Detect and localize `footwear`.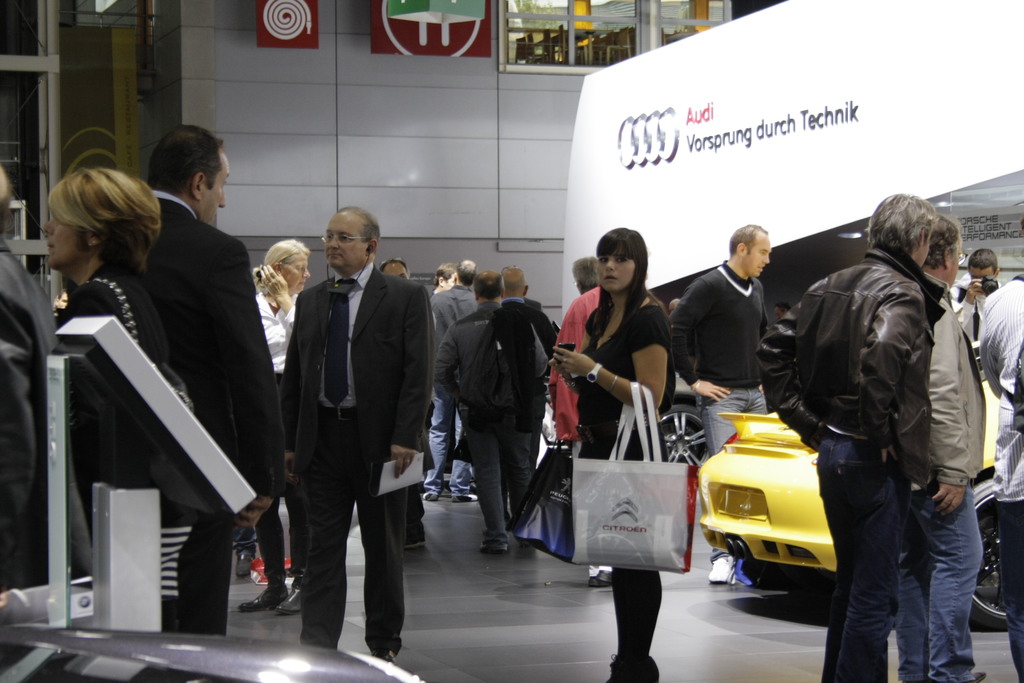
Localized at pyautogui.locateOnScreen(968, 671, 984, 682).
